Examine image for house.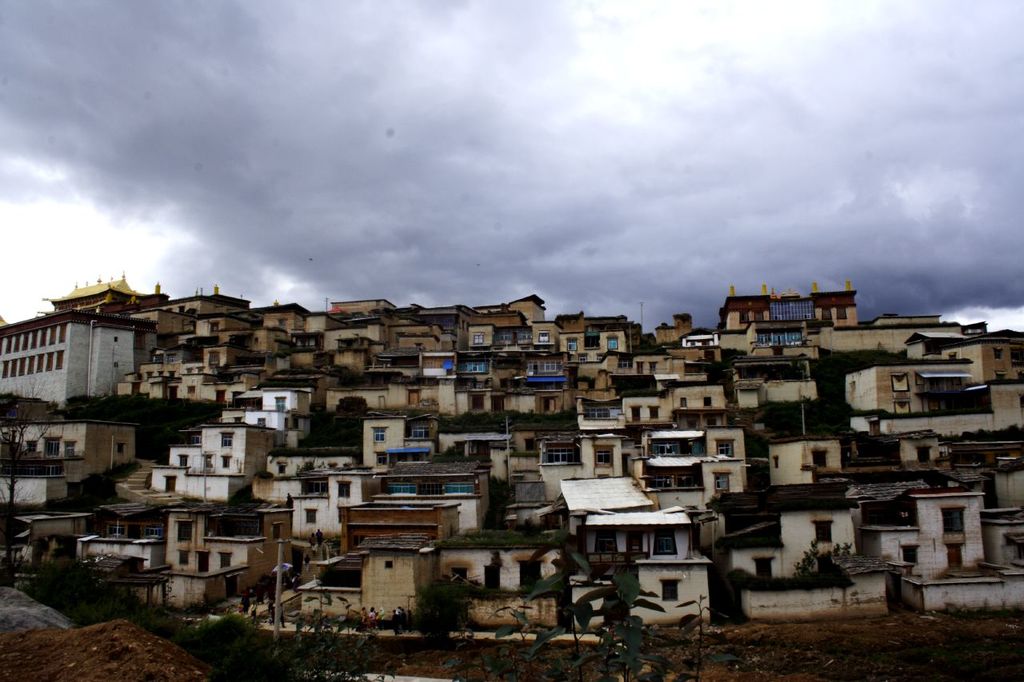
Examination result: select_region(650, 305, 691, 359).
